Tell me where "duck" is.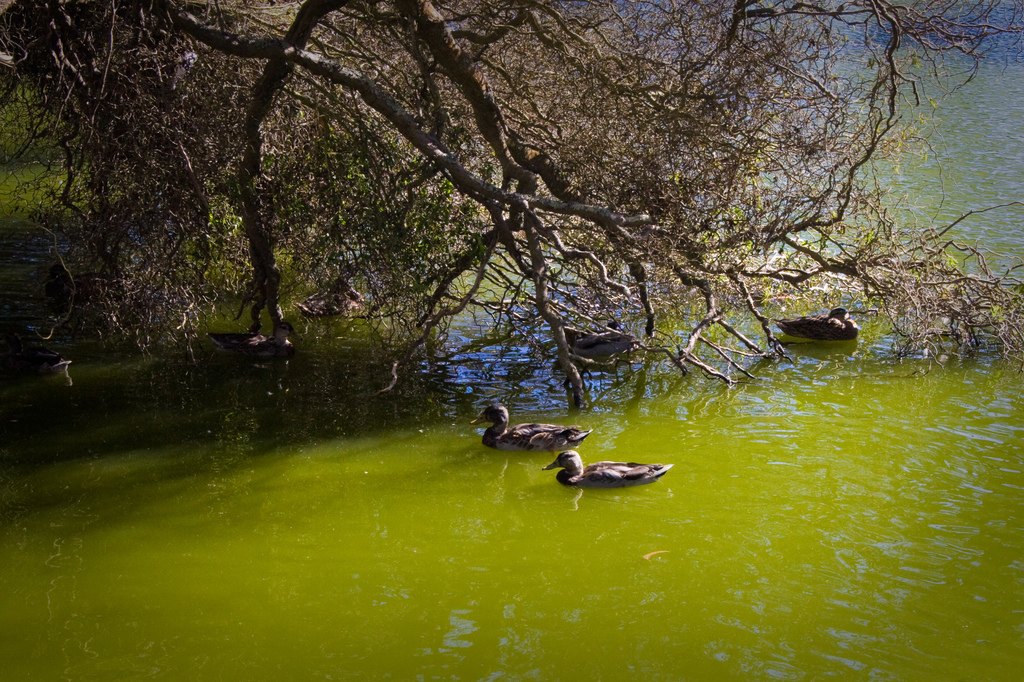
"duck" is at (left=556, top=439, right=675, bottom=502).
